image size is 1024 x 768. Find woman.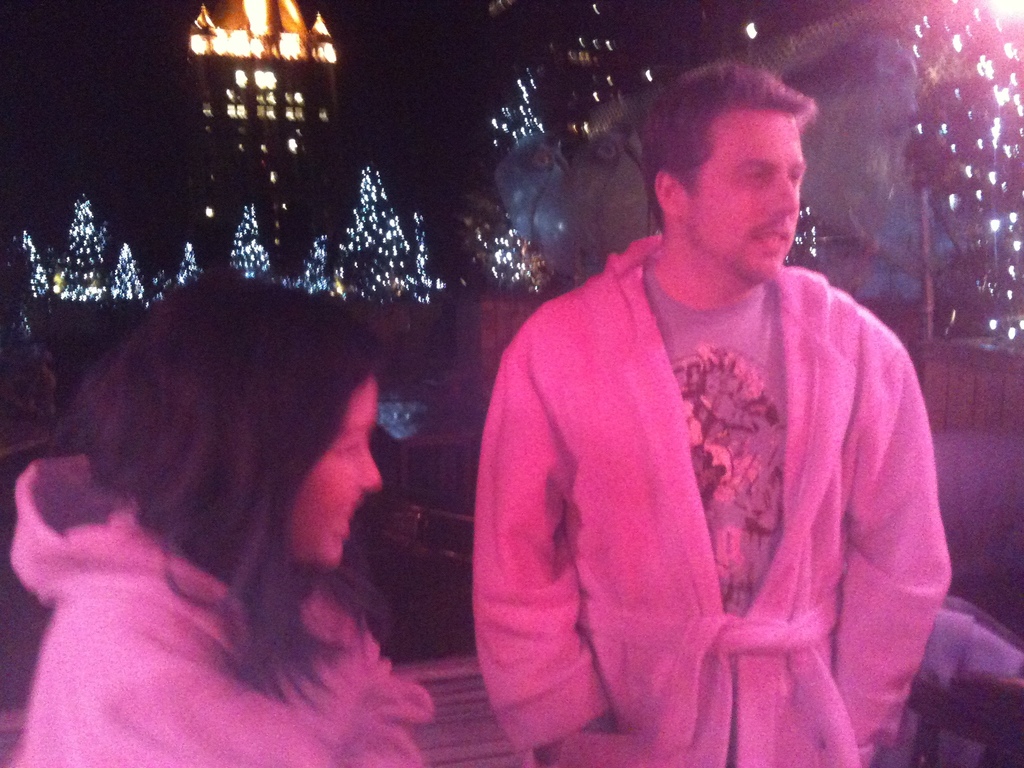
bbox=[7, 273, 459, 746].
